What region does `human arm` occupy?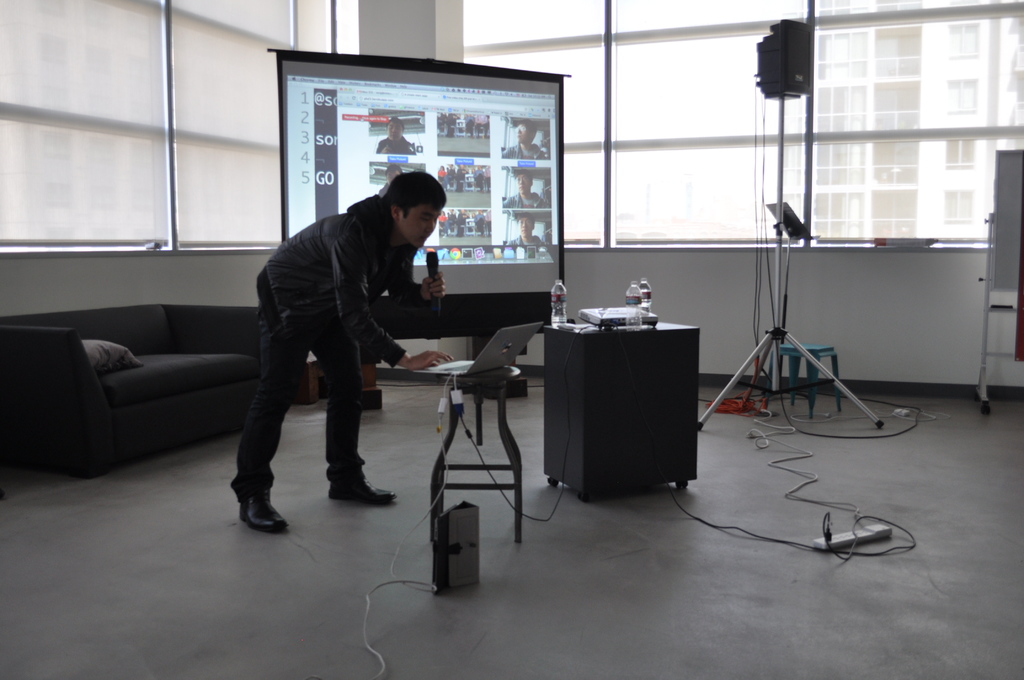
bbox=[328, 231, 452, 372].
